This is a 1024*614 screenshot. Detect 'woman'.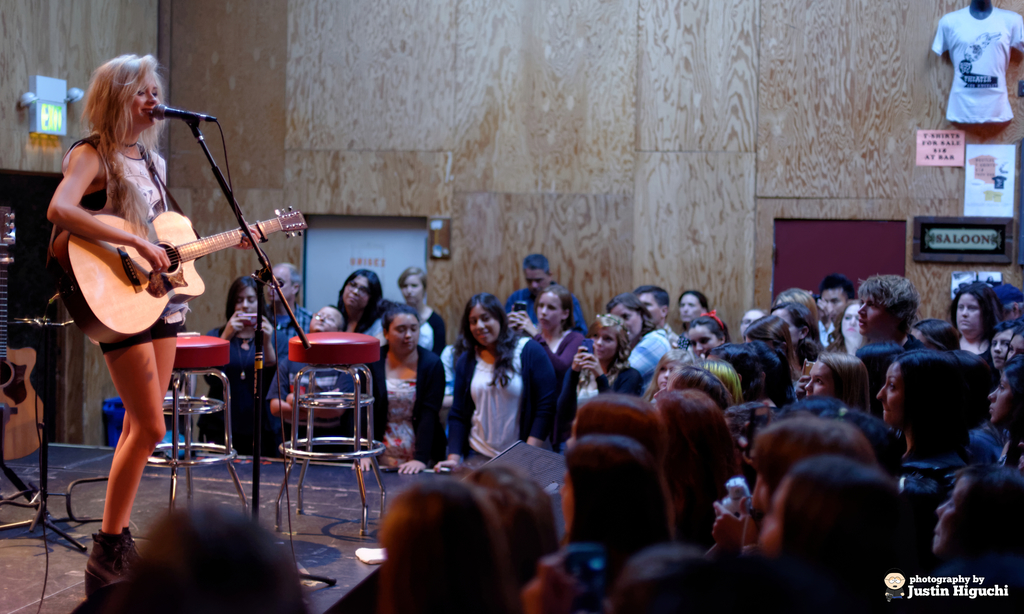
397,265,446,352.
